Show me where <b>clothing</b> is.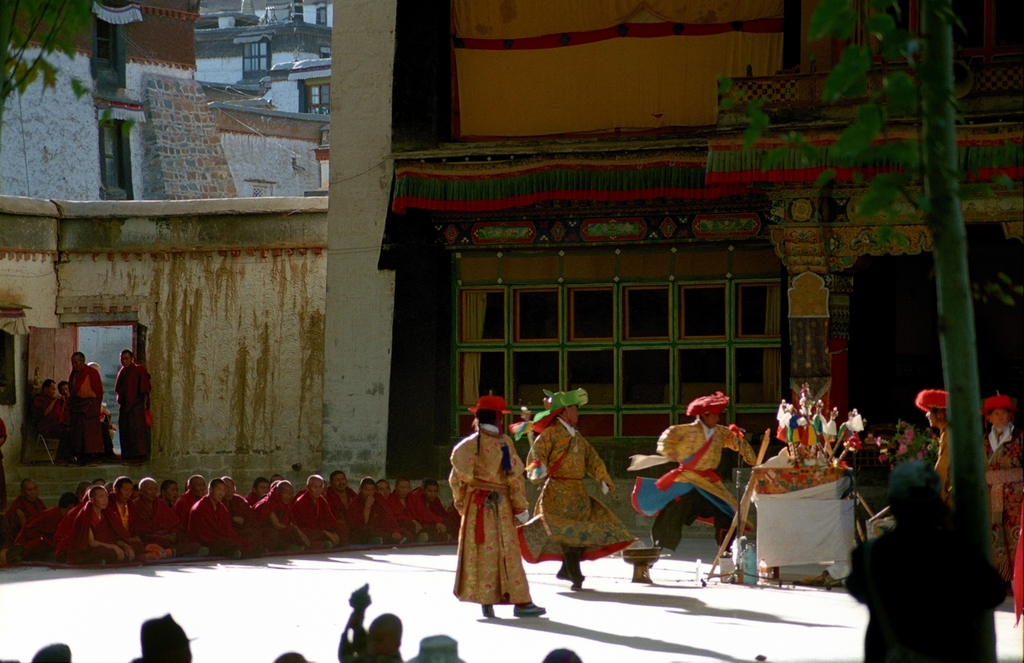
<b>clothing</b> is at rect(629, 418, 758, 549).
